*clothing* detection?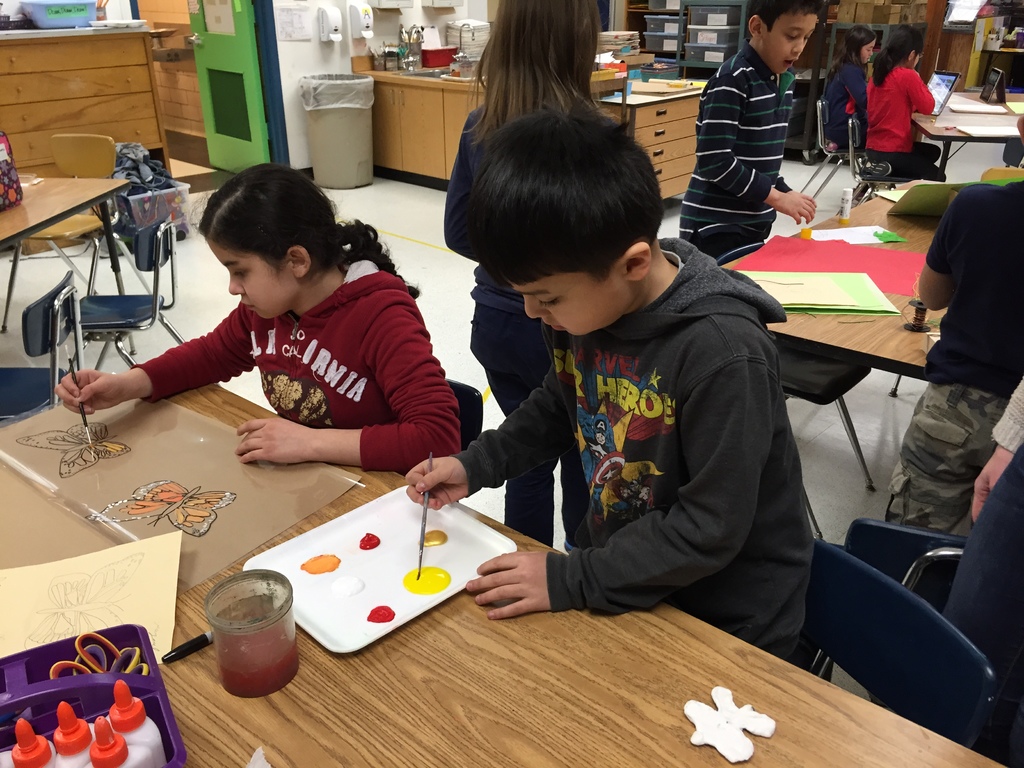
bbox=(890, 180, 1023, 540)
